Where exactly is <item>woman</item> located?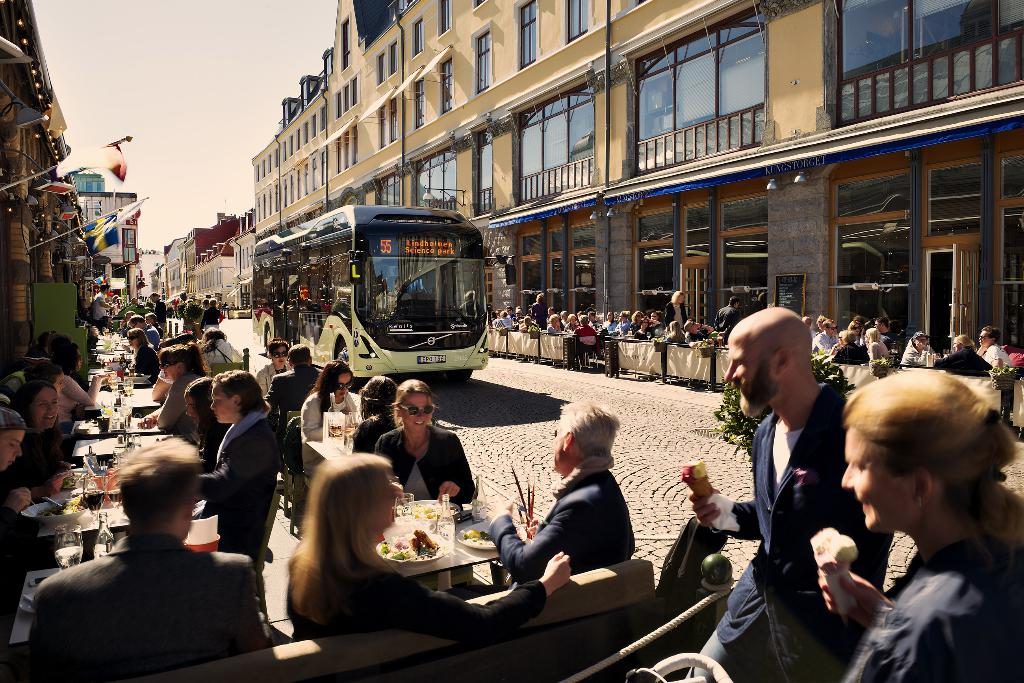
Its bounding box is BBox(292, 360, 356, 481).
